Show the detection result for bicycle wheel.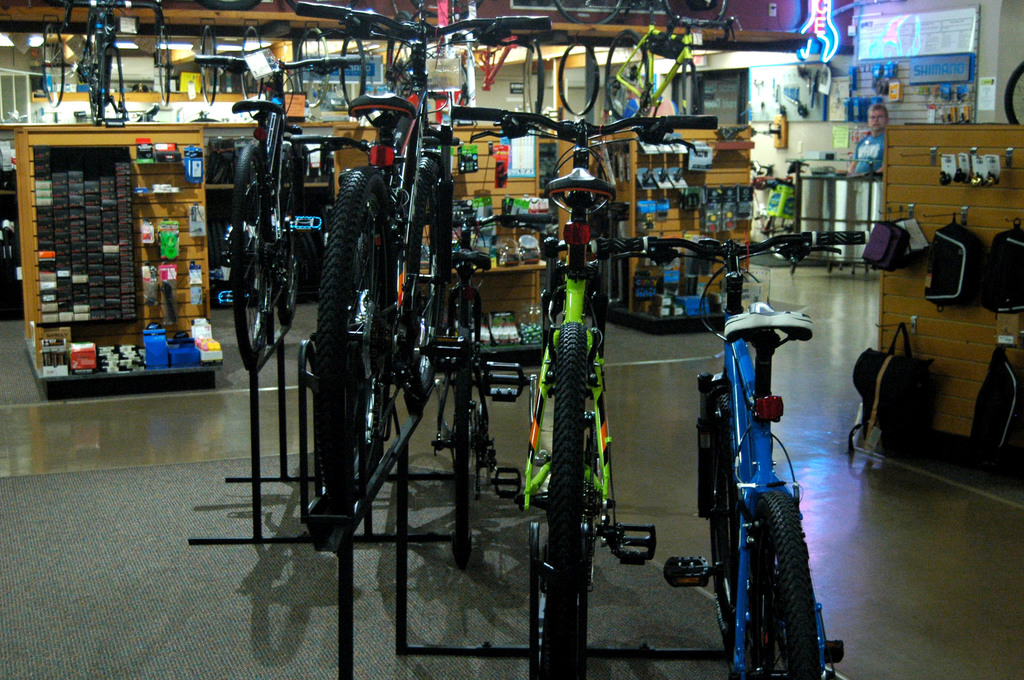
230/145/270/368.
